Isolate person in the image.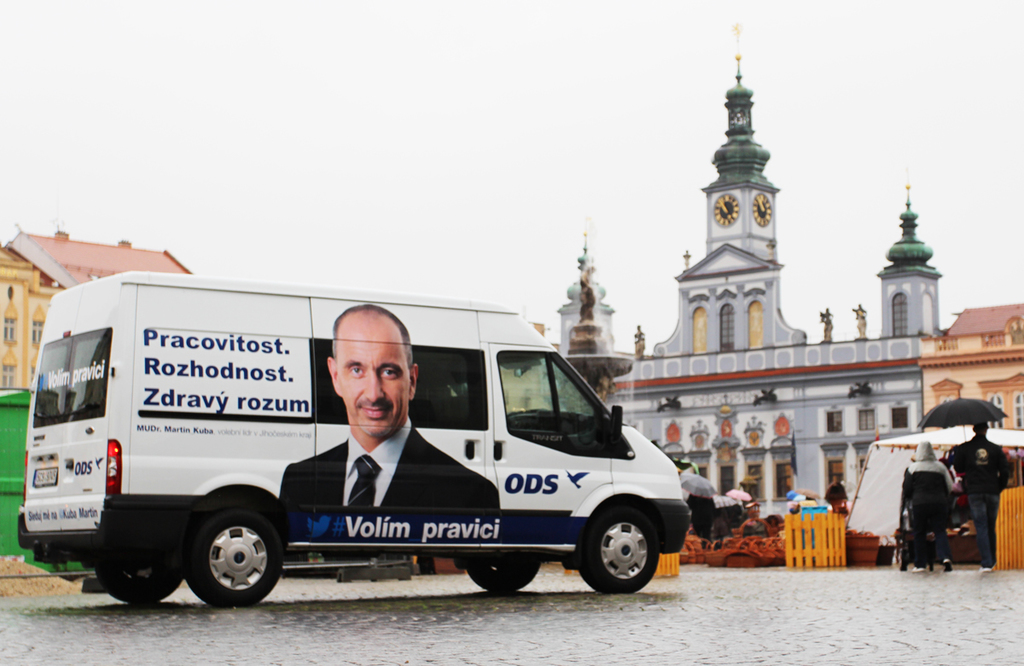
Isolated region: rect(821, 472, 852, 524).
